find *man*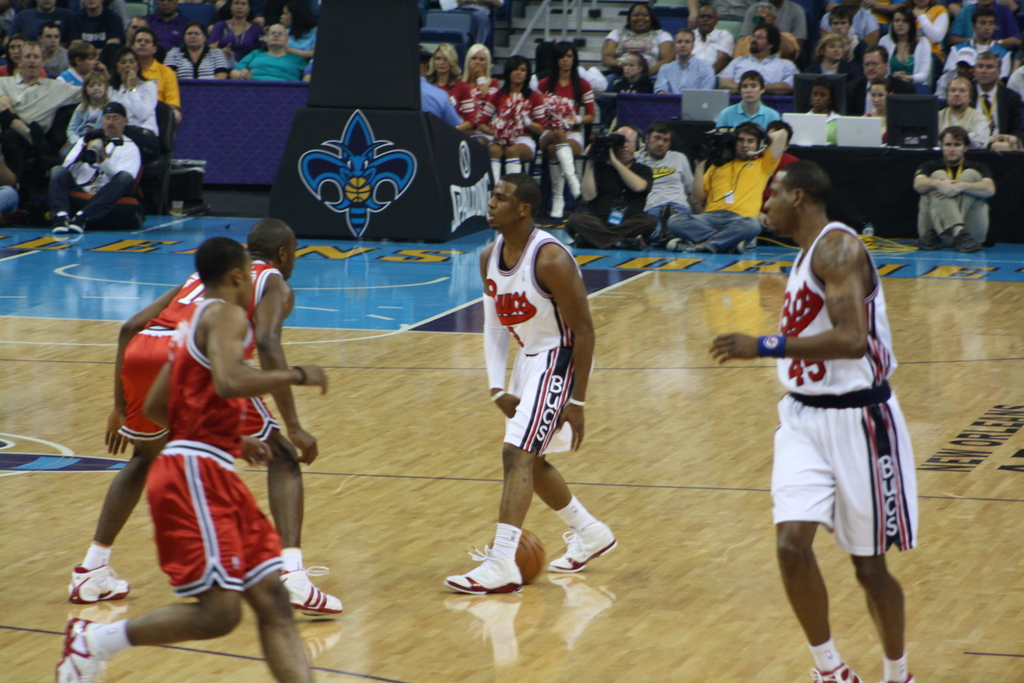
<region>711, 162, 918, 682</region>
